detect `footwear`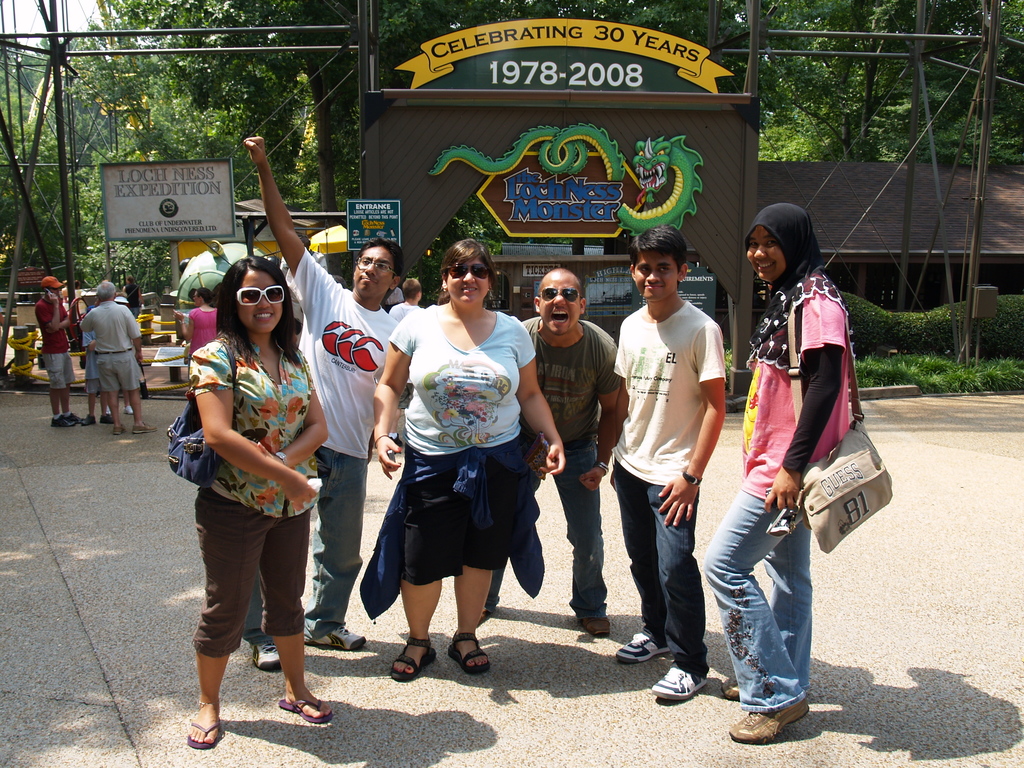
box=[110, 420, 124, 438]
